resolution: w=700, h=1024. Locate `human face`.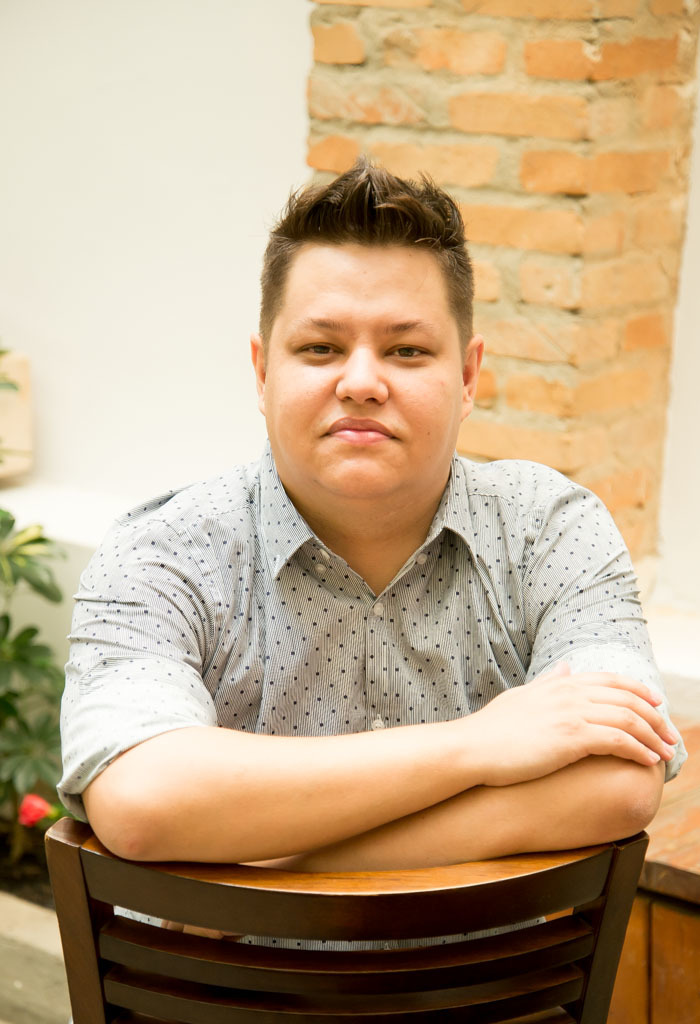
(260, 217, 478, 510).
